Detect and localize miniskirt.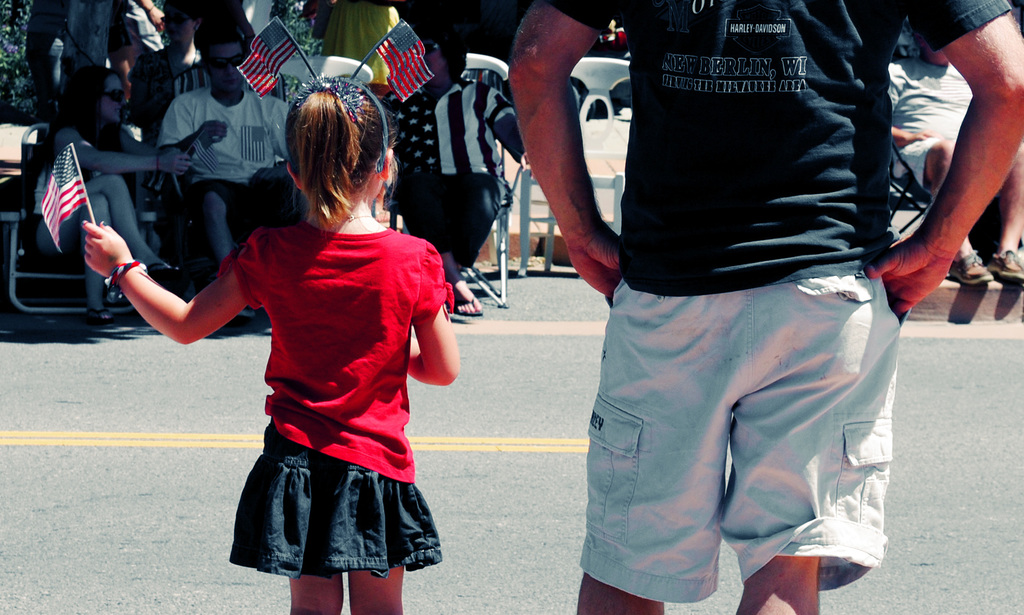
Localized at bbox=[229, 427, 440, 576].
